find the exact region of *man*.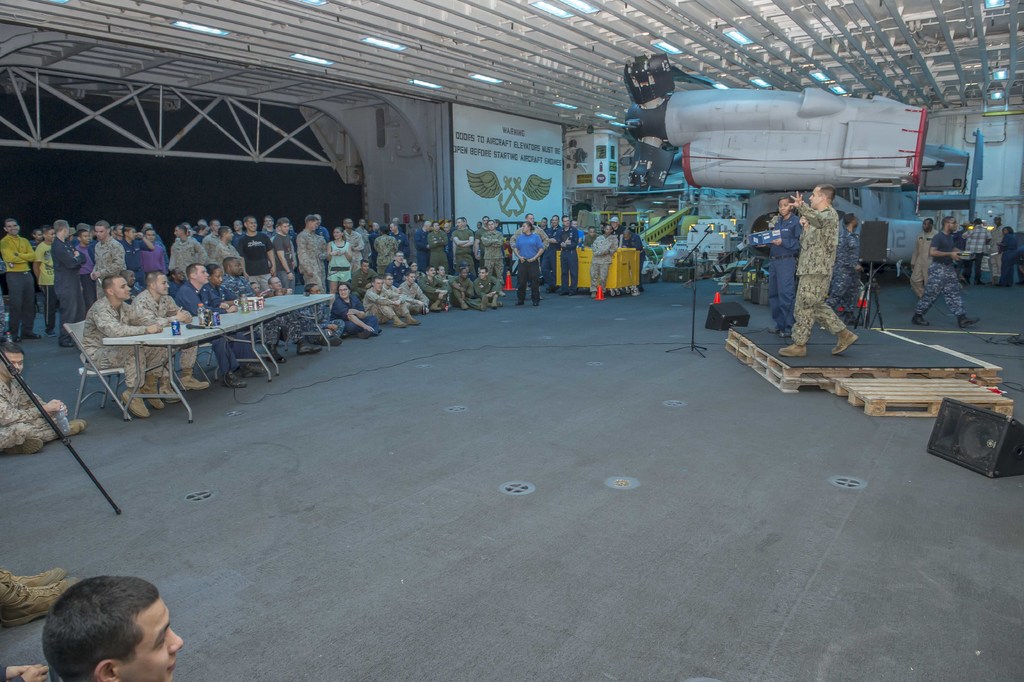
Exact region: x1=436 y1=265 x2=471 y2=312.
